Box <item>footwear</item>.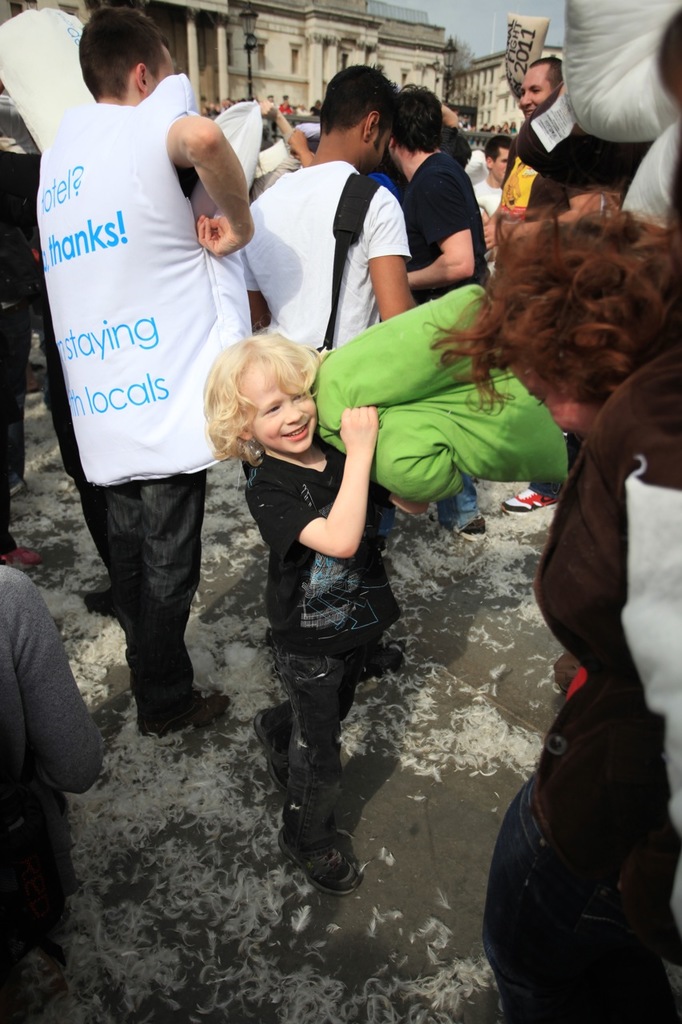
rect(138, 691, 231, 734).
